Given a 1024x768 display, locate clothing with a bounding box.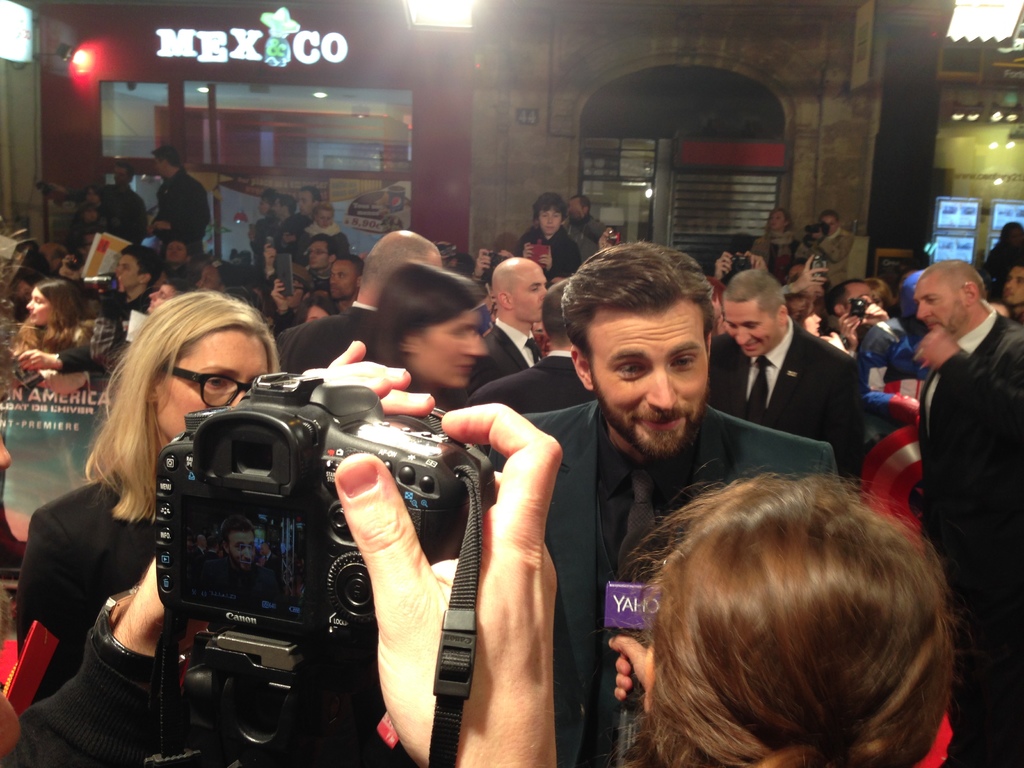
Located: 204, 562, 276, 596.
